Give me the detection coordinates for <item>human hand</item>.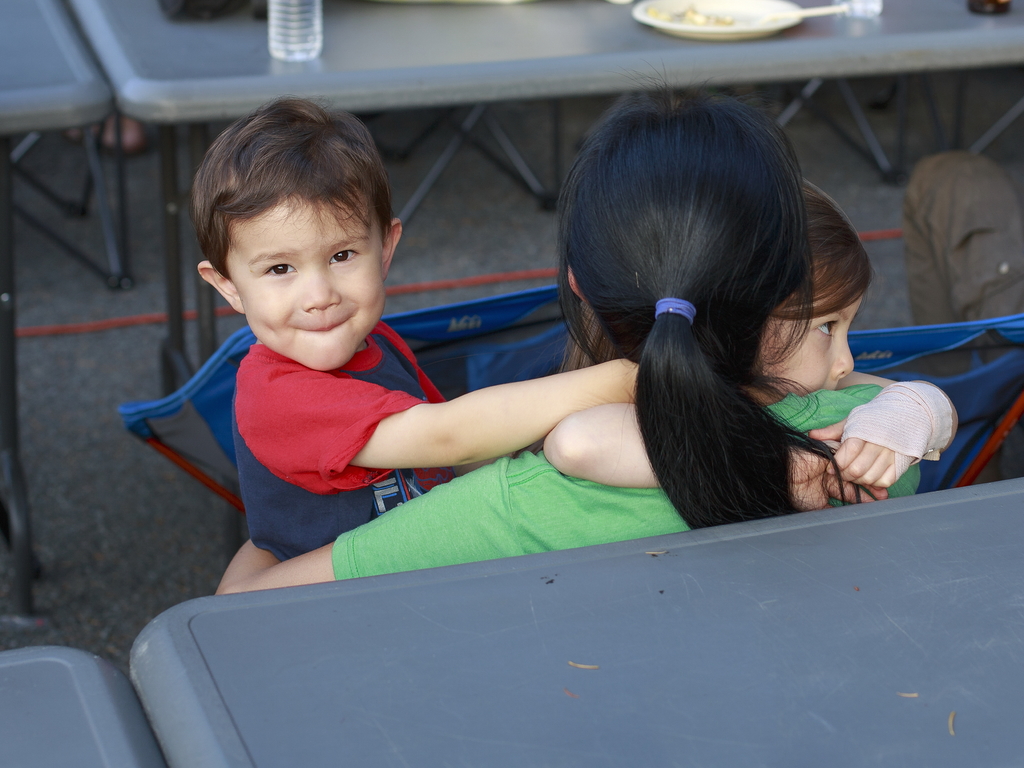
{"left": 821, "top": 416, "right": 924, "bottom": 496}.
